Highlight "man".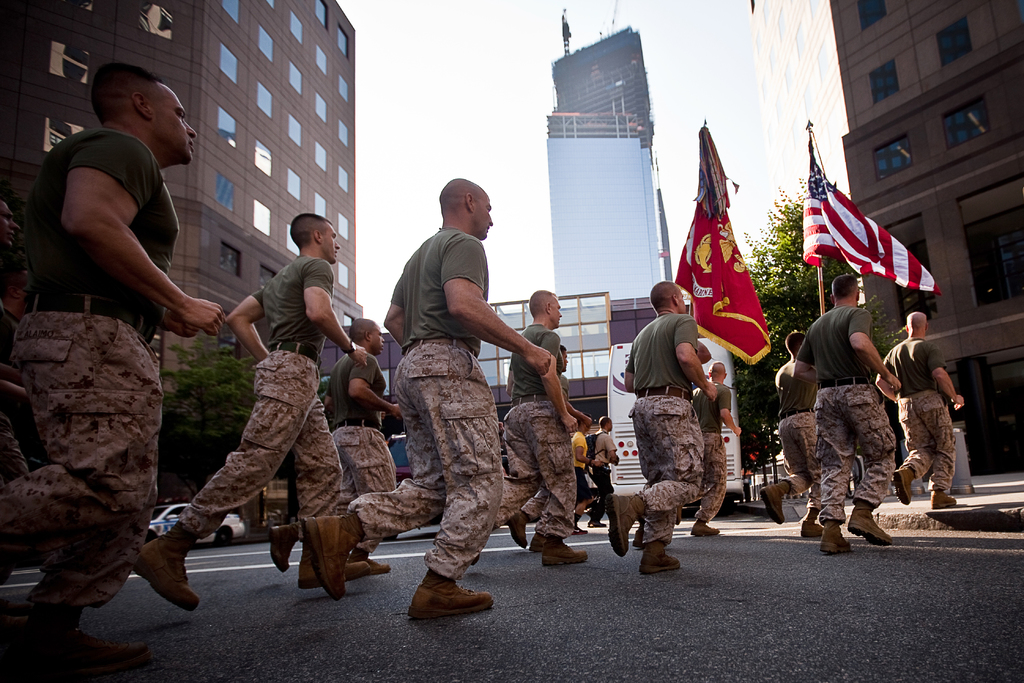
Highlighted region: 0:198:33:487.
